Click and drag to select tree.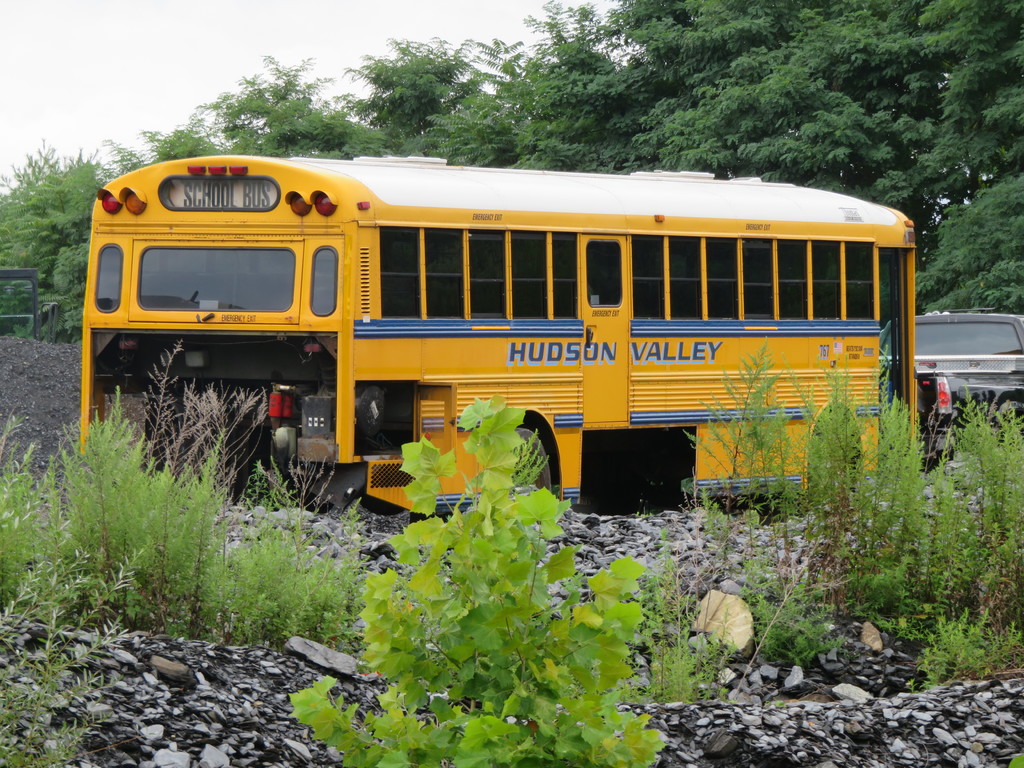
Selection: left=106, top=134, right=246, bottom=167.
